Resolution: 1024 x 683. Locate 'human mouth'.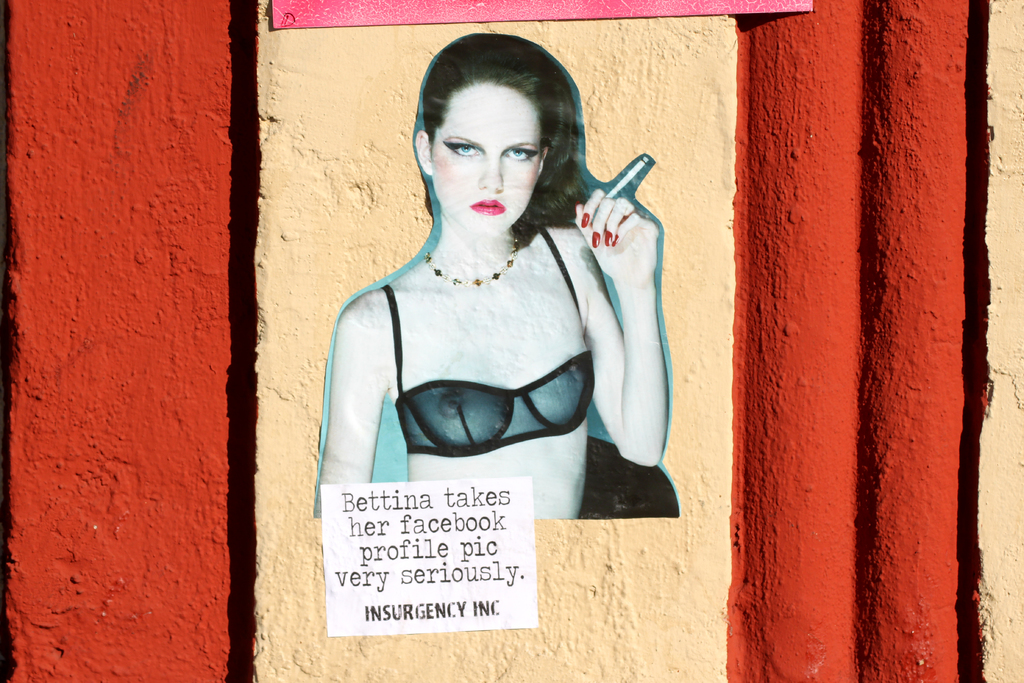
[464,192,506,221].
